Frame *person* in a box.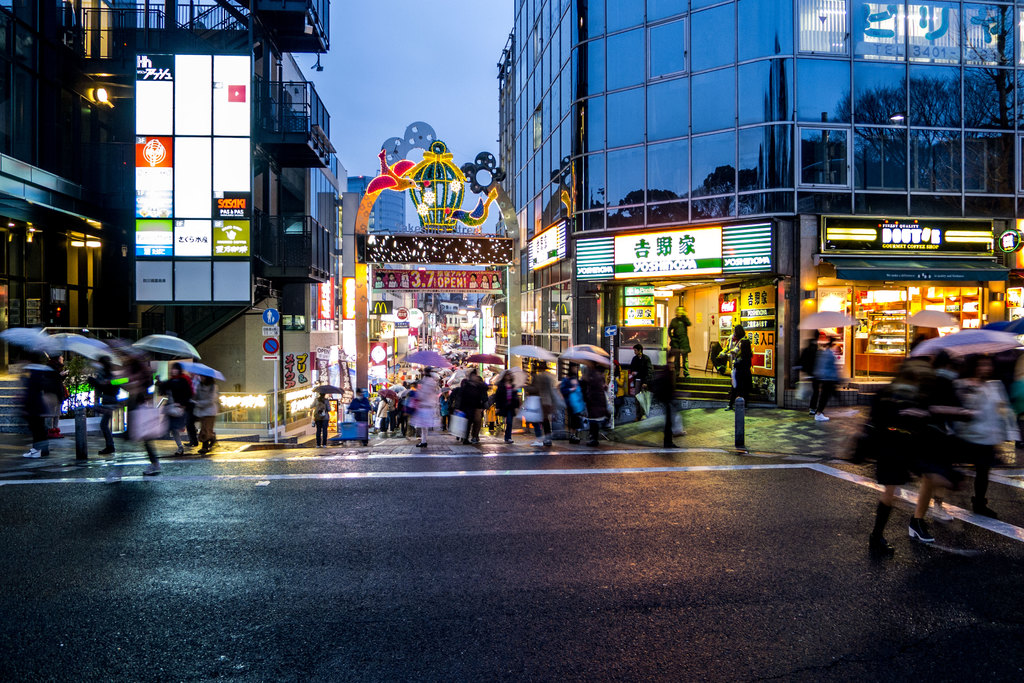
pyautogui.locateOnScreen(18, 372, 56, 458).
